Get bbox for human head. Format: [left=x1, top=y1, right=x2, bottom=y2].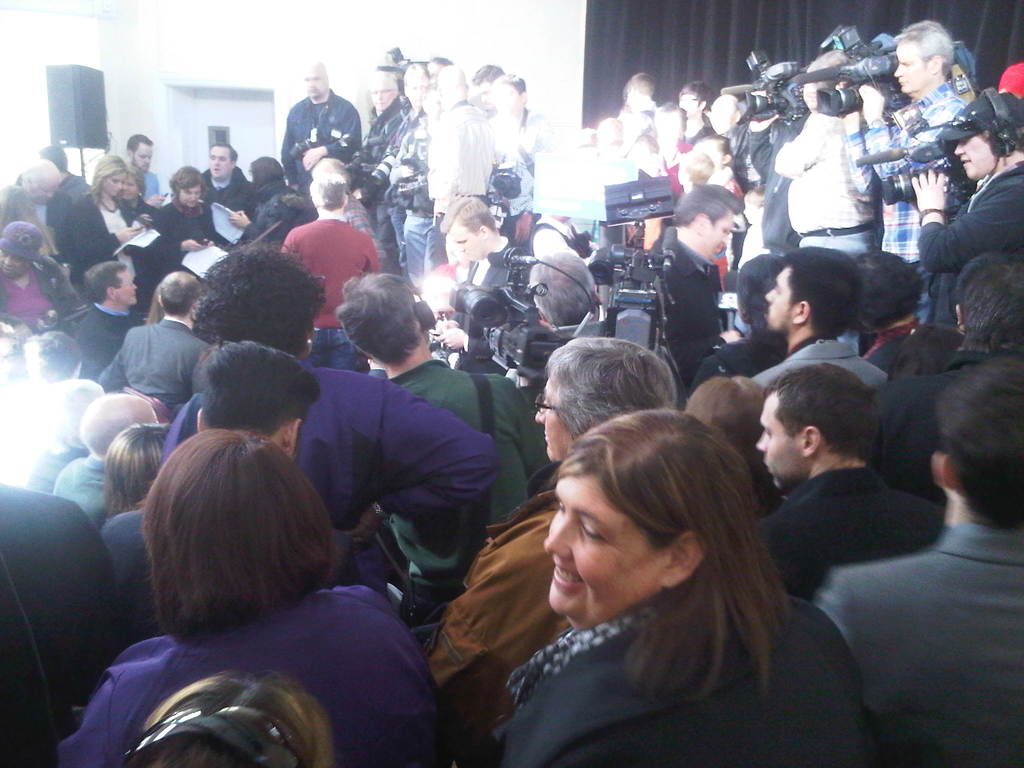
[left=955, top=102, right=1023, bottom=181].
